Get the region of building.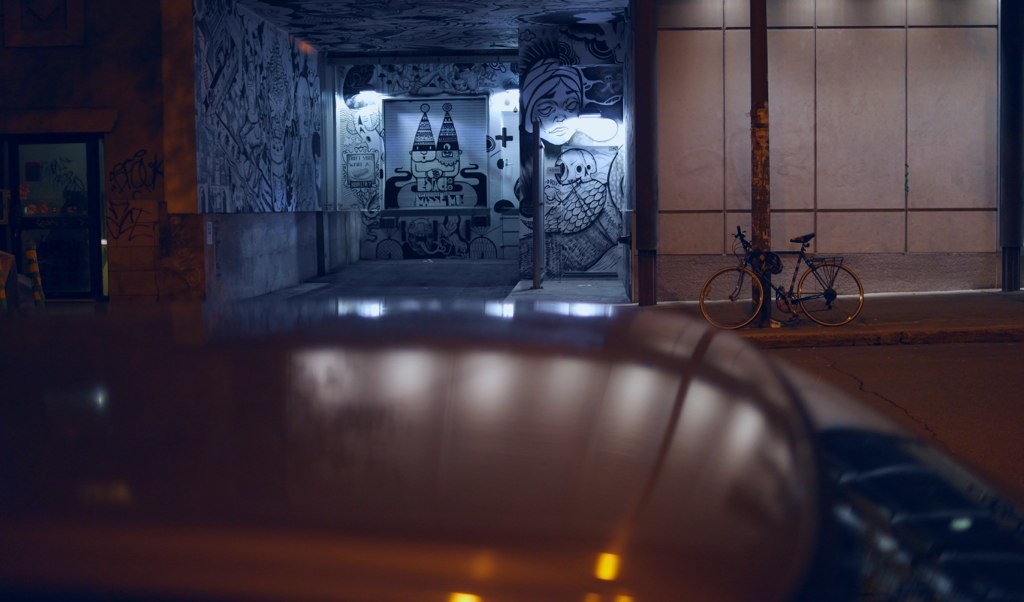
bbox=[0, 0, 1023, 310].
